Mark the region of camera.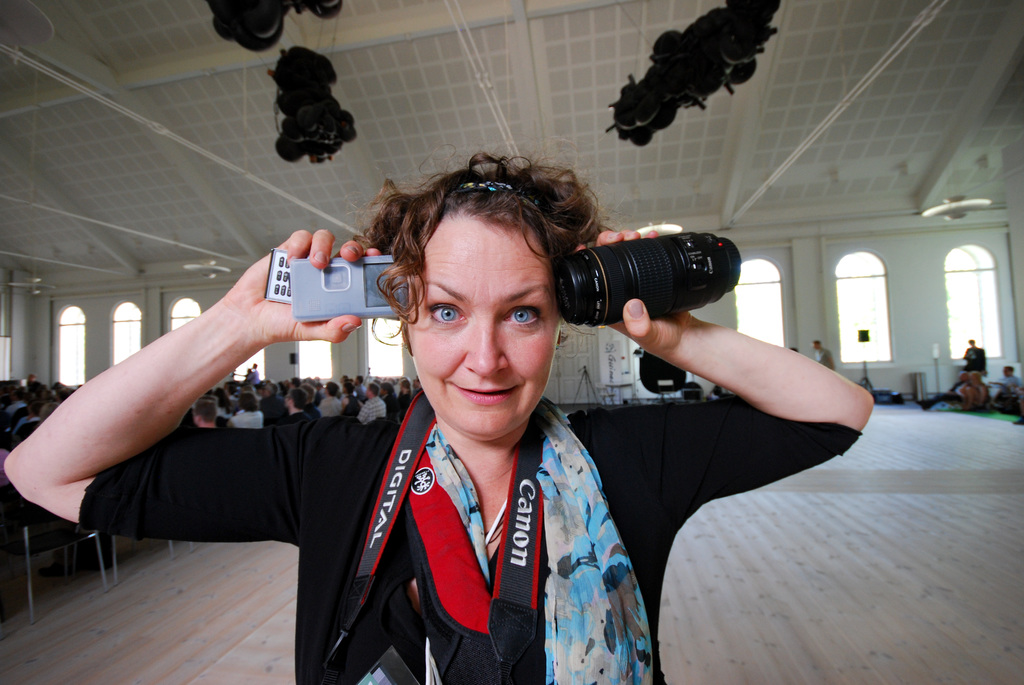
Region: {"left": 605, "top": 0, "right": 785, "bottom": 148}.
